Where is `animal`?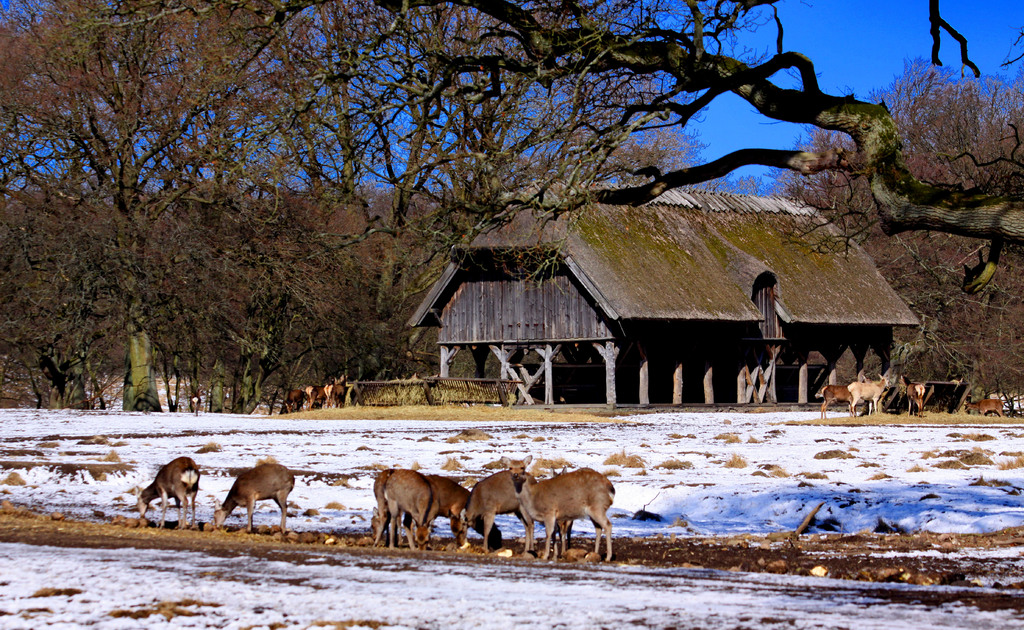
[397, 473, 500, 545].
